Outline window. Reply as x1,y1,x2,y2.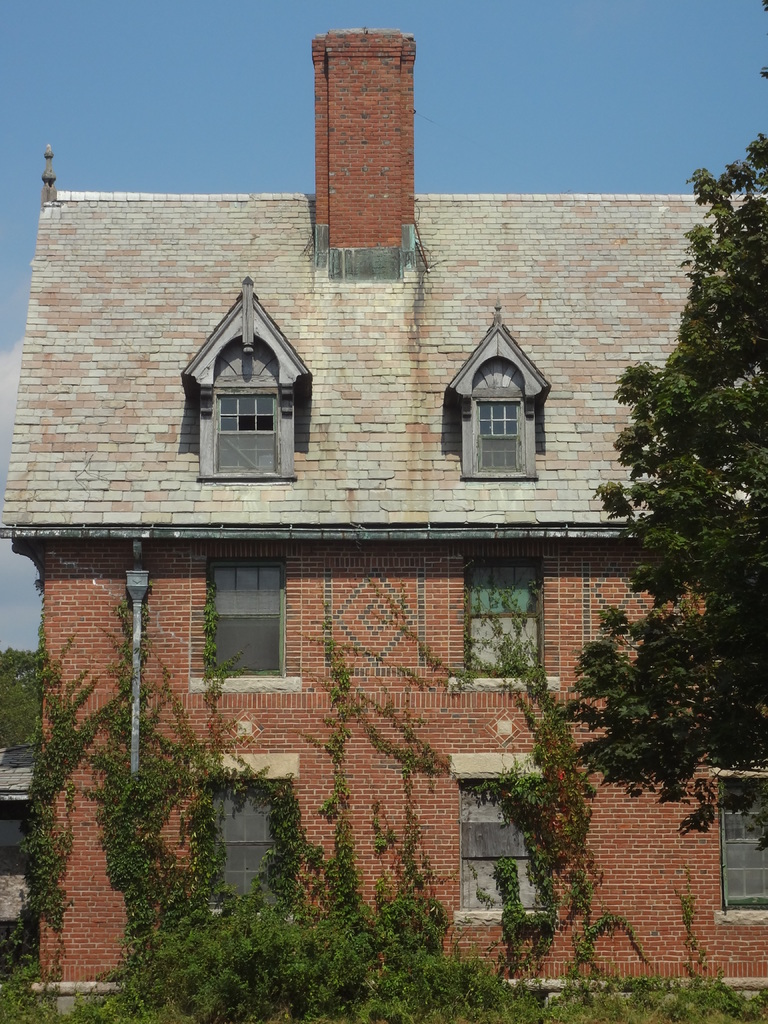
448,297,562,470.
